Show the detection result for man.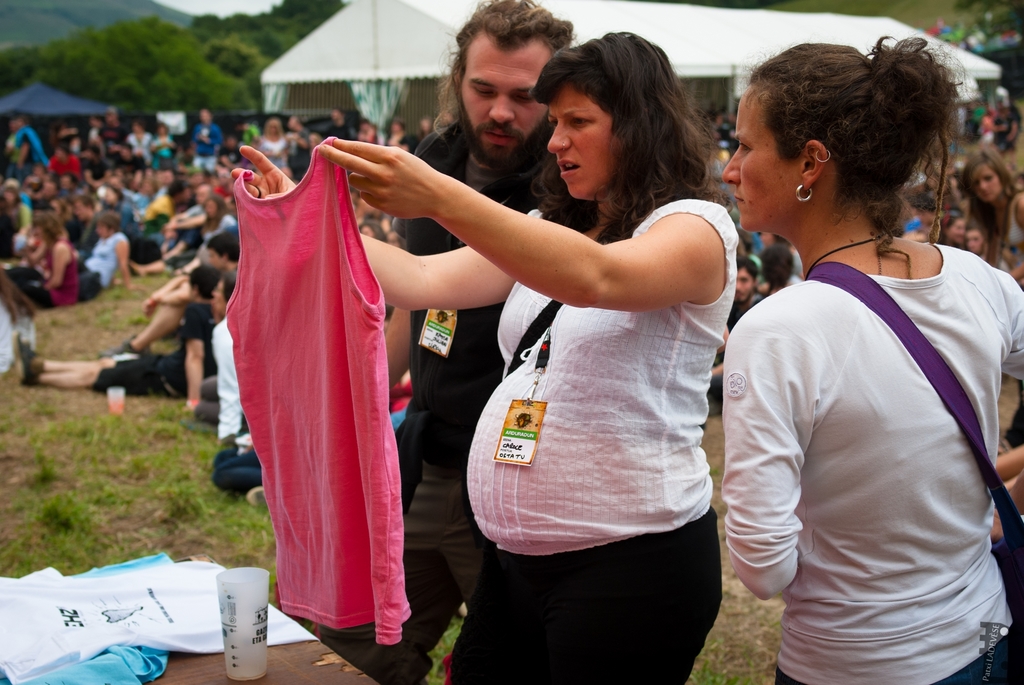
<box>98,102,130,166</box>.
